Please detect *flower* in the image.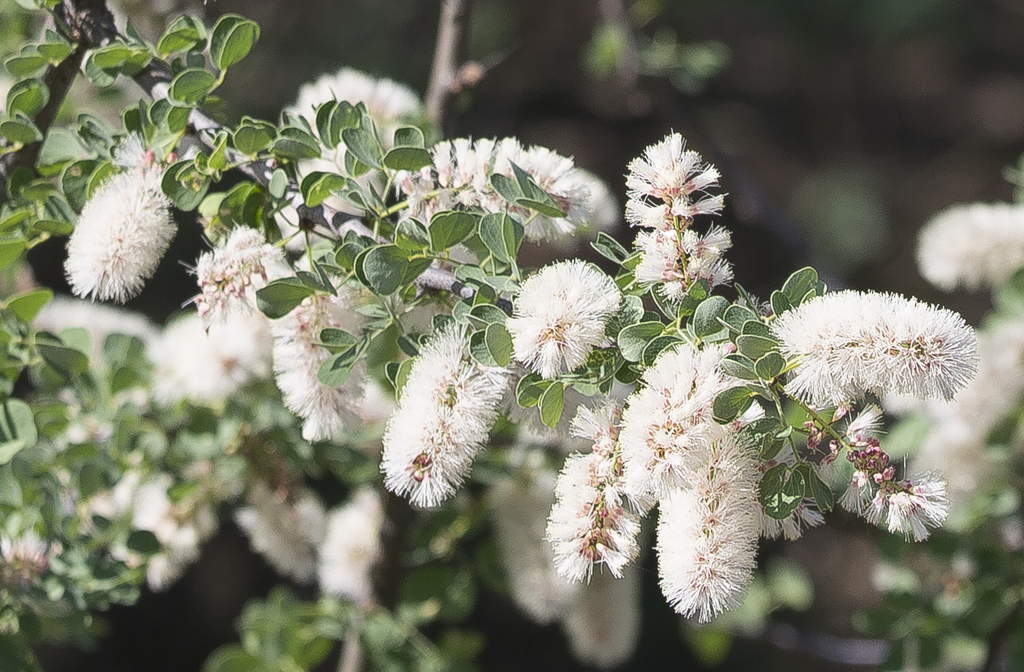
262:67:439:253.
